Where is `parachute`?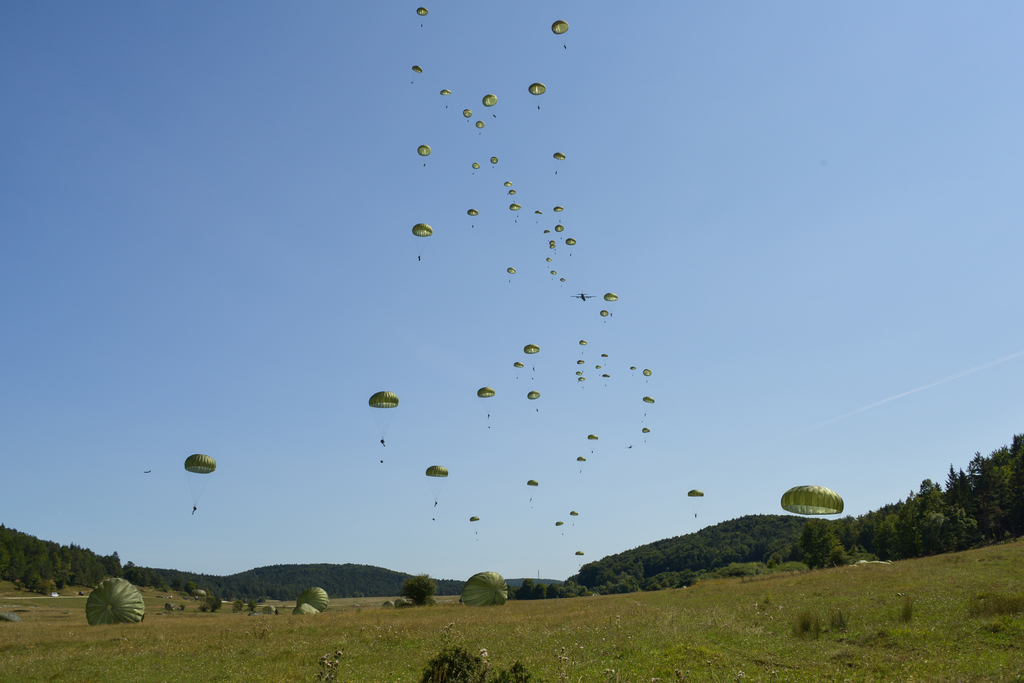
<bbox>553, 154, 566, 173</bbox>.
